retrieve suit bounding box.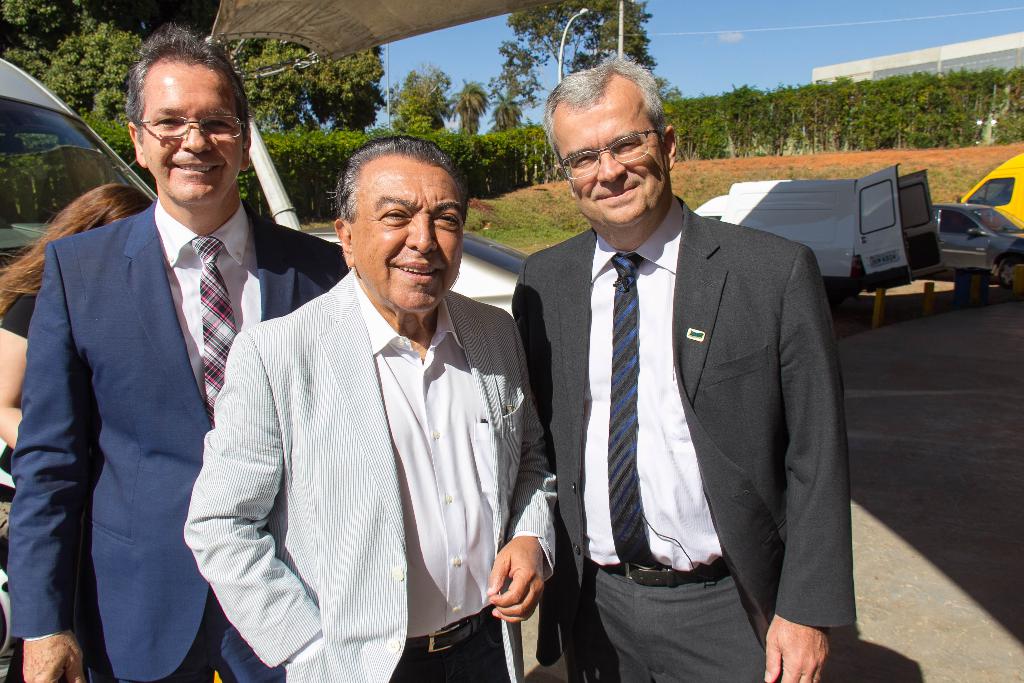
Bounding box: 180/220/547/670.
